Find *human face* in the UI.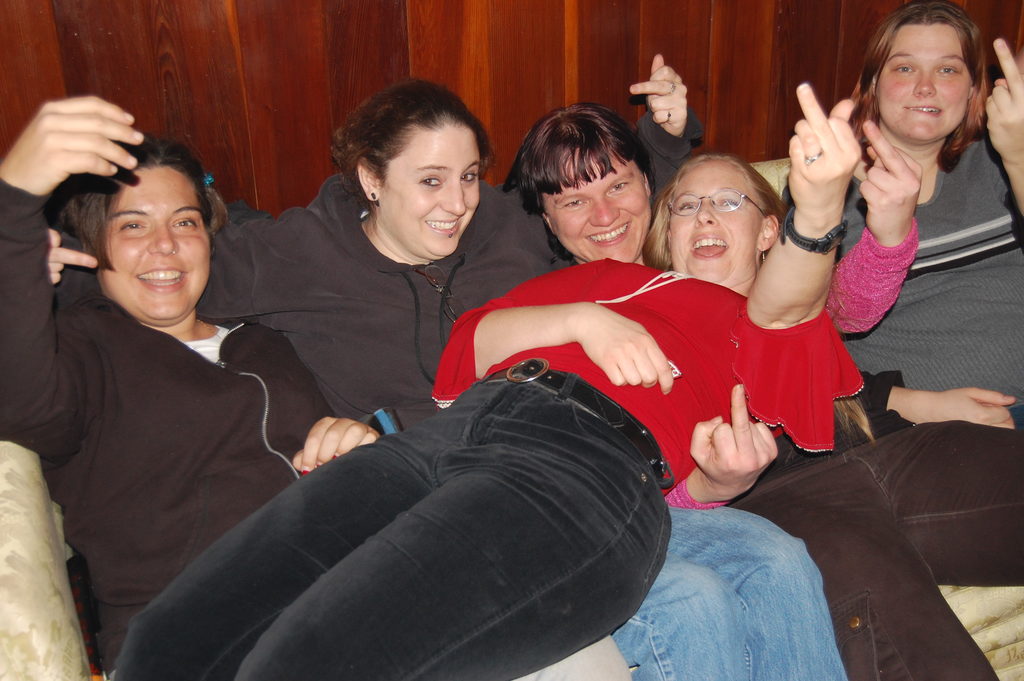
UI element at (374,124,476,251).
